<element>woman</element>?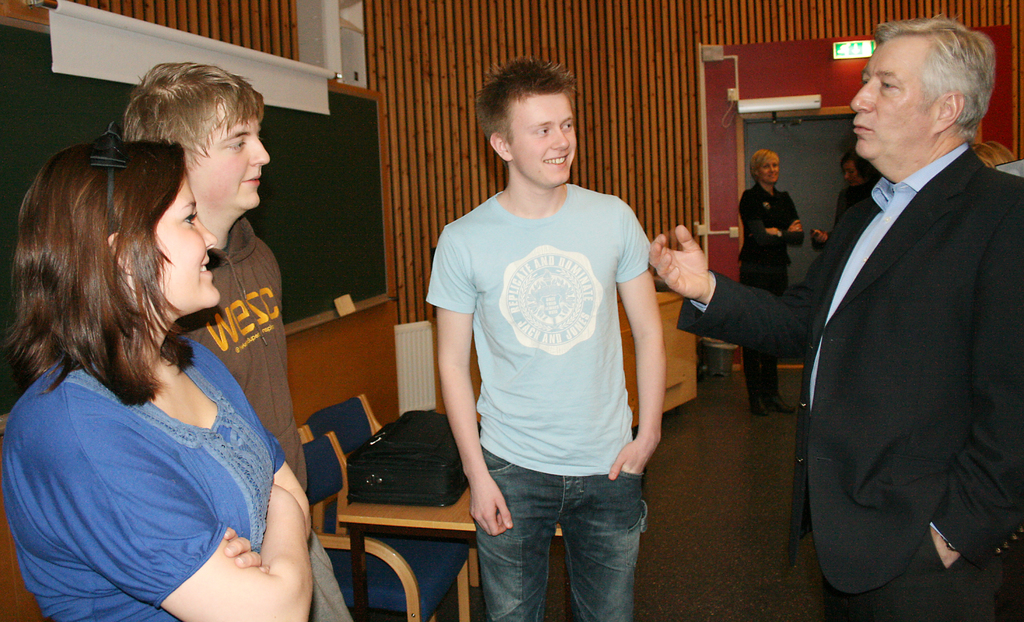
region(0, 122, 310, 621)
